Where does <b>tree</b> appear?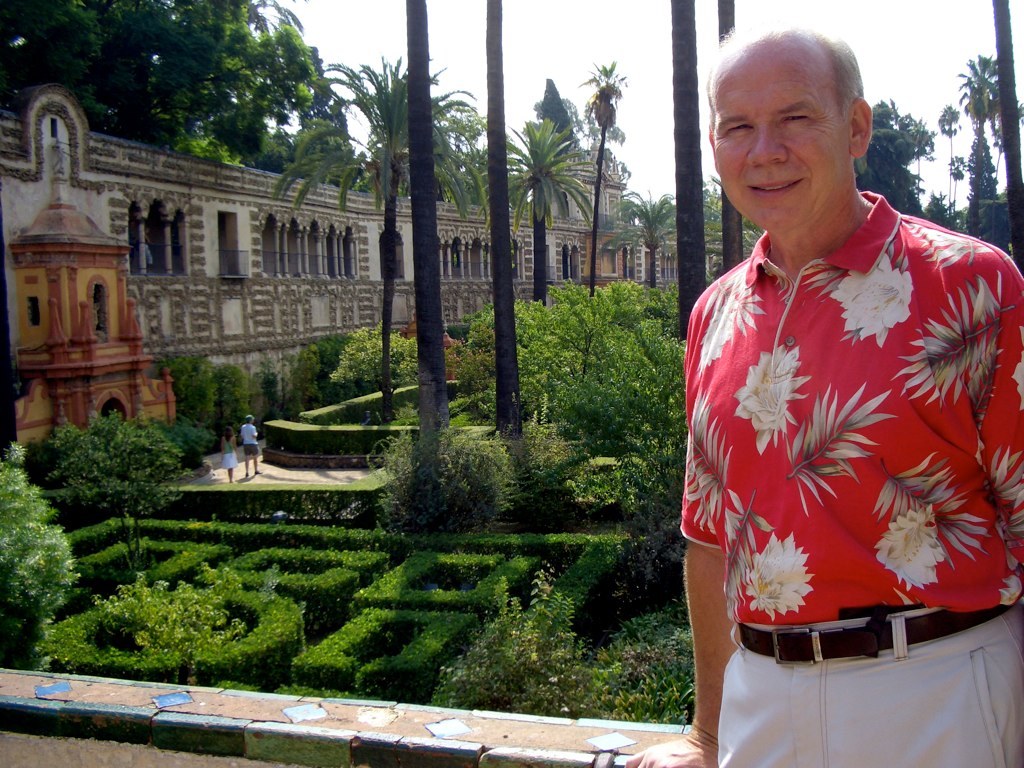
Appears at BBox(404, 0, 451, 426).
